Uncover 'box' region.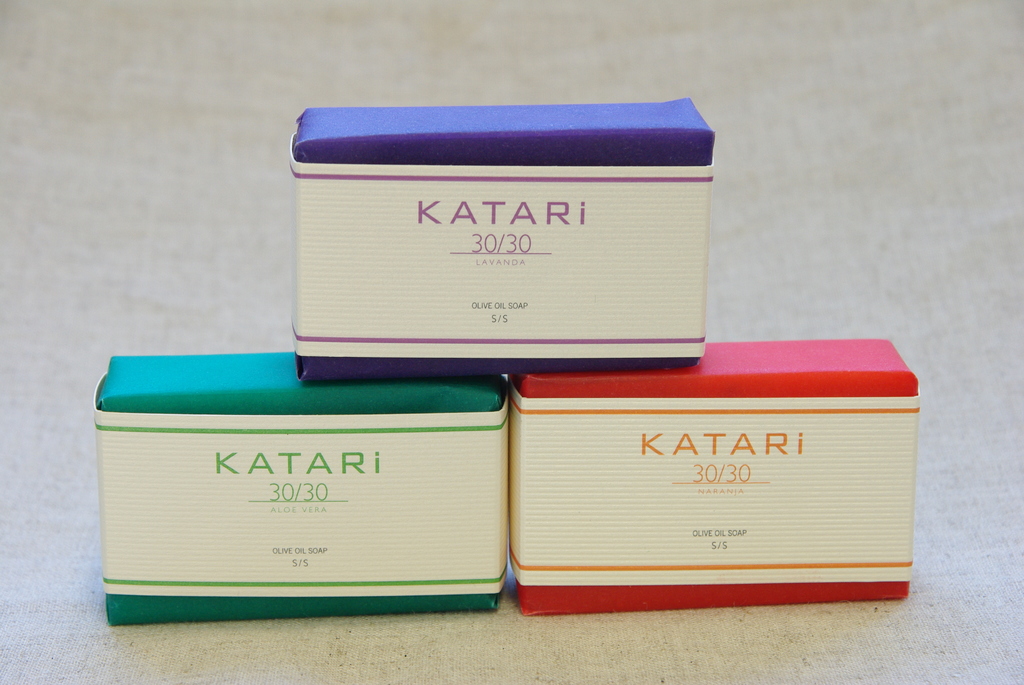
Uncovered: rect(93, 355, 504, 640).
